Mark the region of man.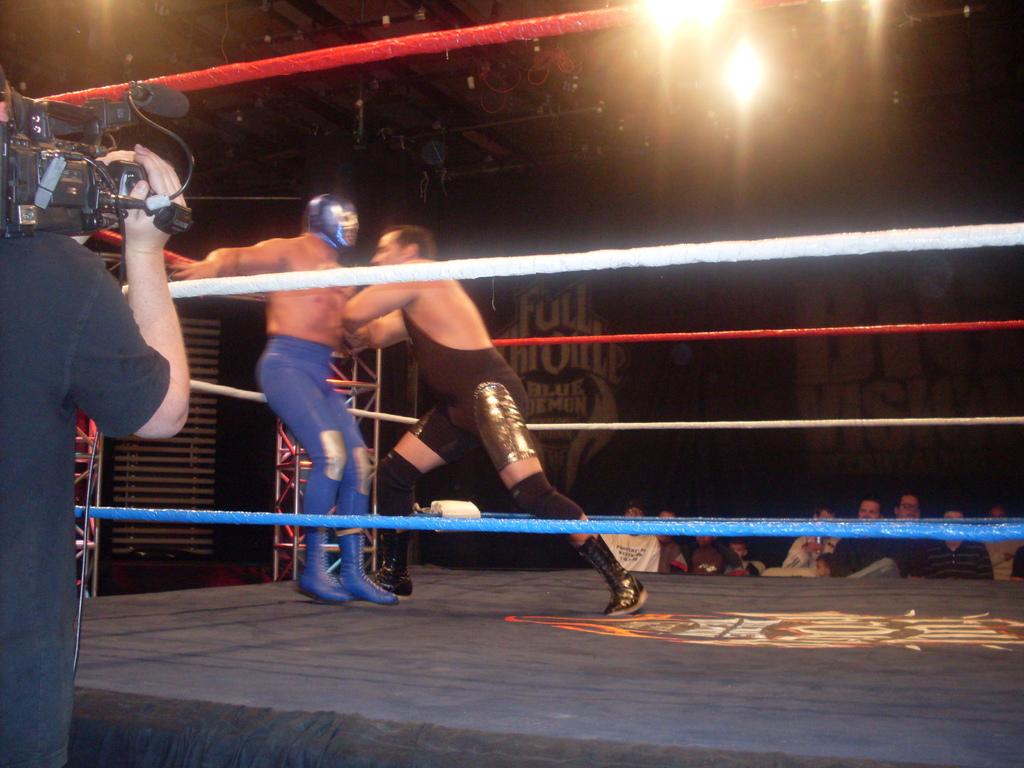
Region: {"x1": 657, "y1": 511, "x2": 689, "y2": 575}.
